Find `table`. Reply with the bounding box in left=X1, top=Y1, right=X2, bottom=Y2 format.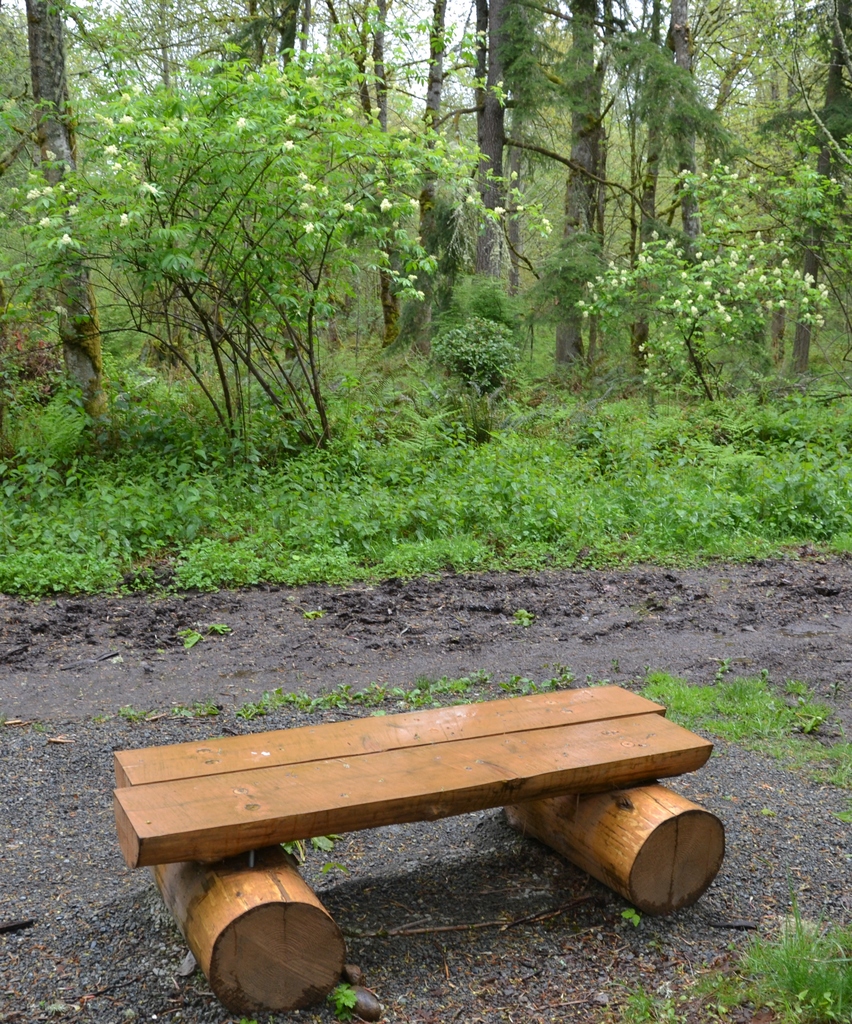
left=115, top=682, right=722, bottom=1018.
